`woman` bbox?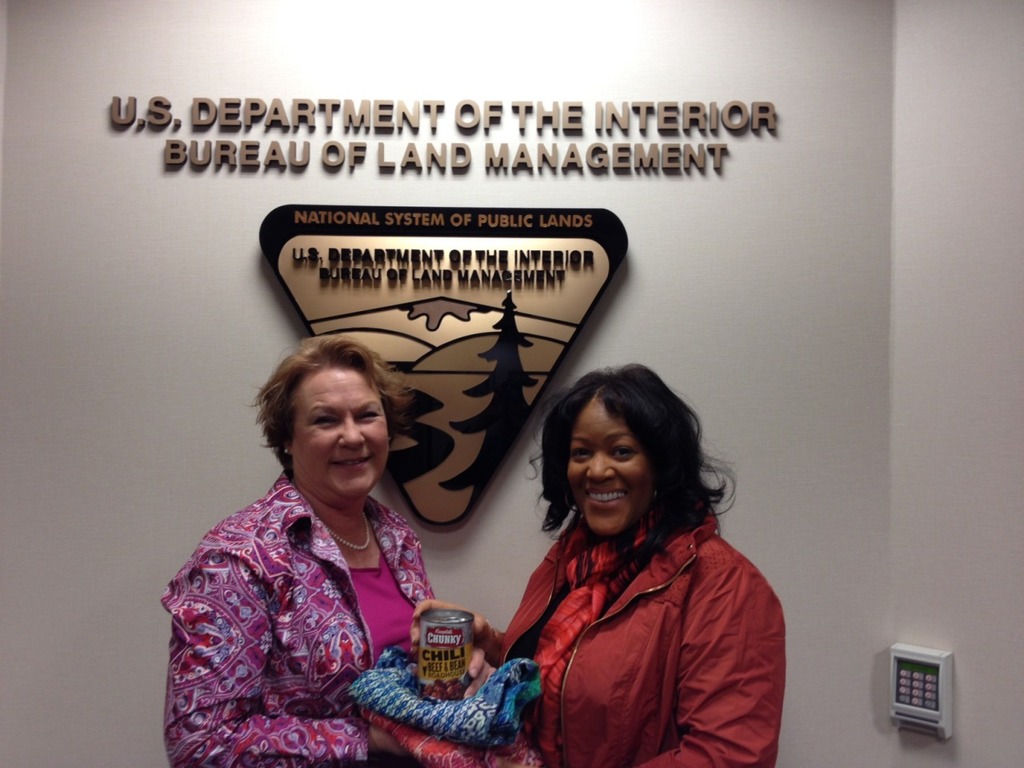
bbox(166, 341, 502, 767)
